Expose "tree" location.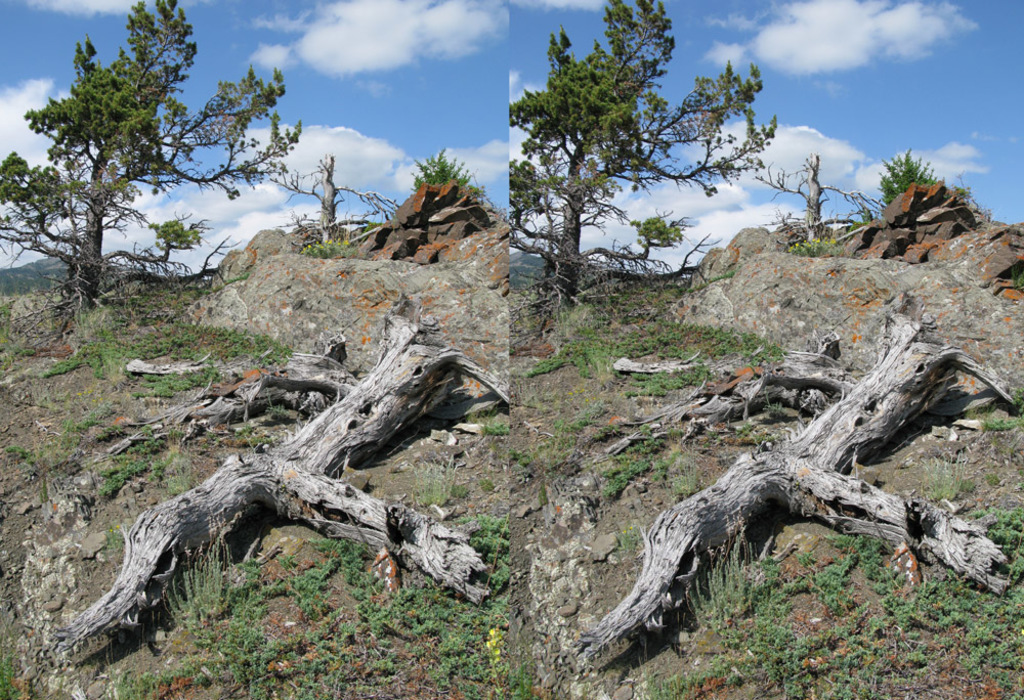
Exposed at box=[879, 149, 946, 219].
